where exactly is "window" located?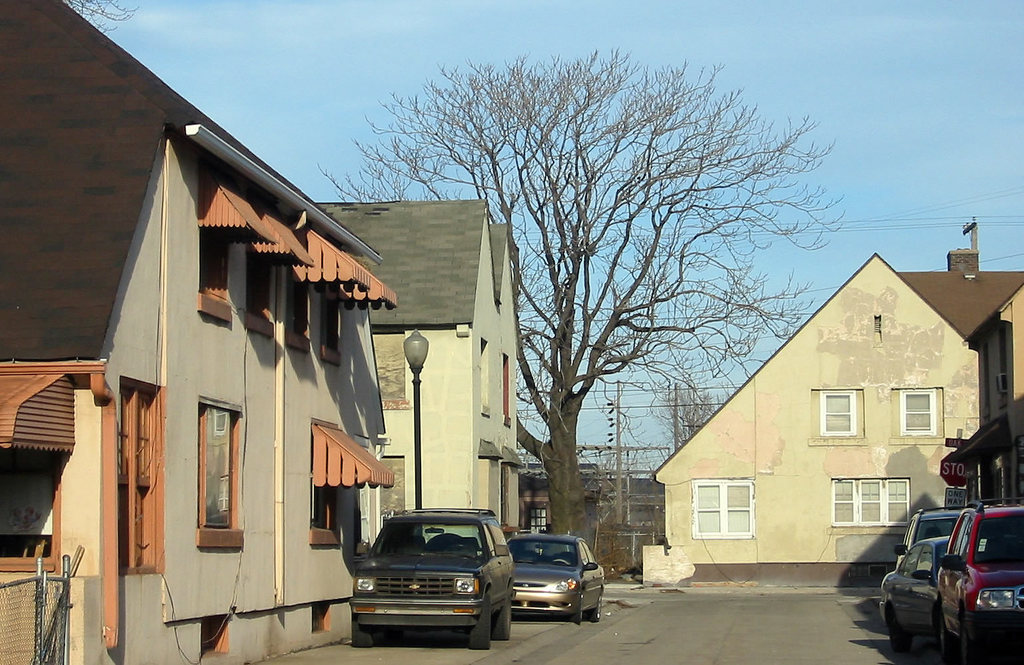
Its bounding box is bbox=(202, 167, 229, 310).
